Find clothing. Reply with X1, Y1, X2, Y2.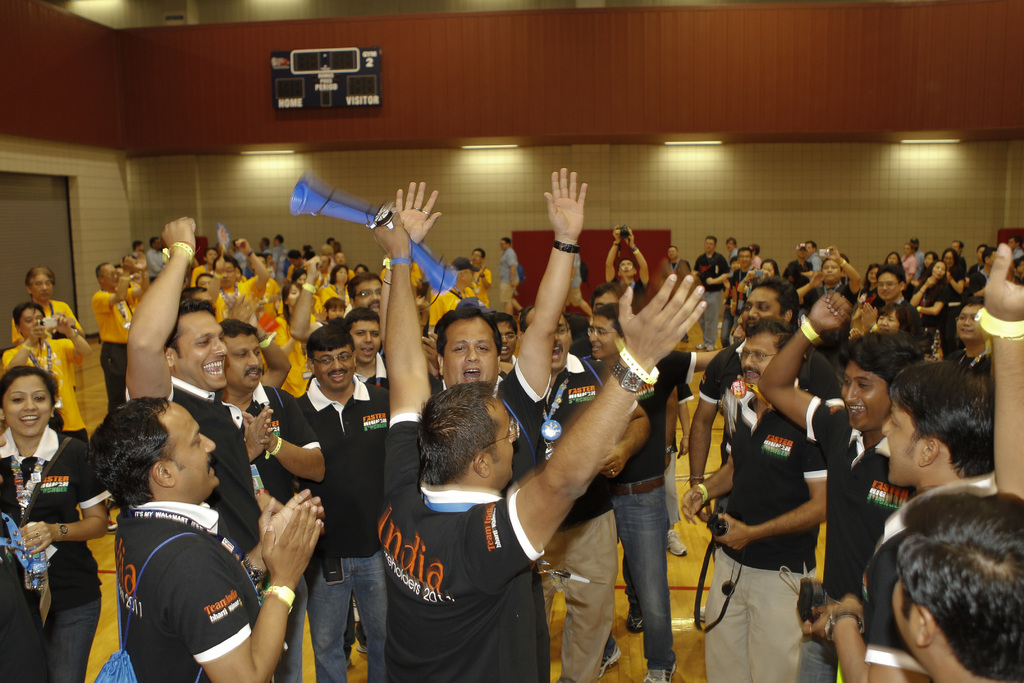
3, 324, 92, 441.
